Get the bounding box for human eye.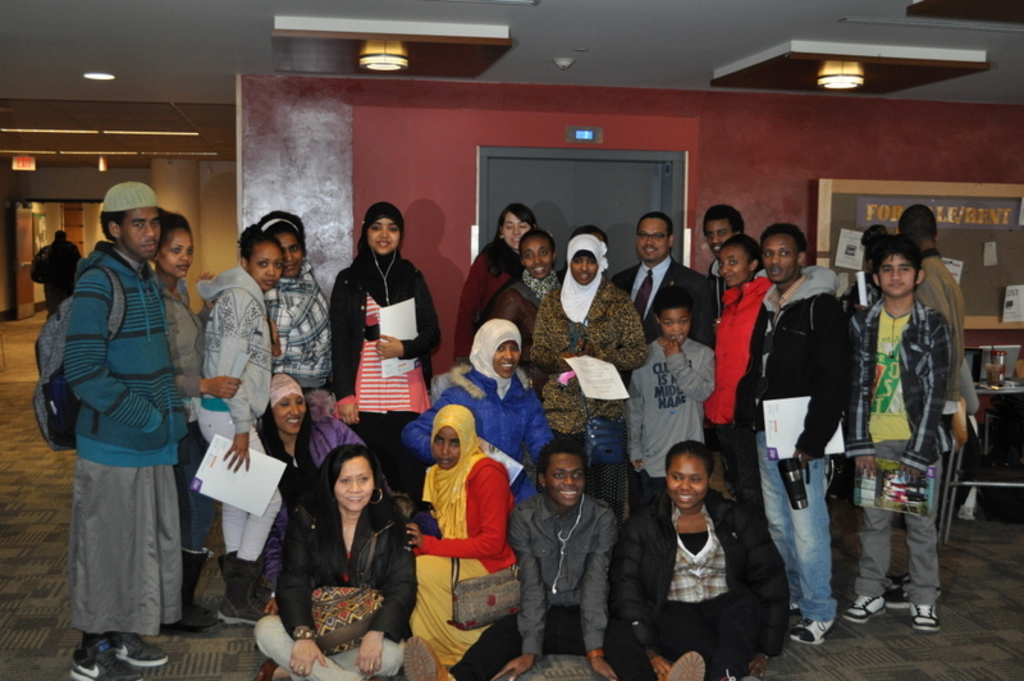
[x1=719, y1=230, x2=728, y2=236].
